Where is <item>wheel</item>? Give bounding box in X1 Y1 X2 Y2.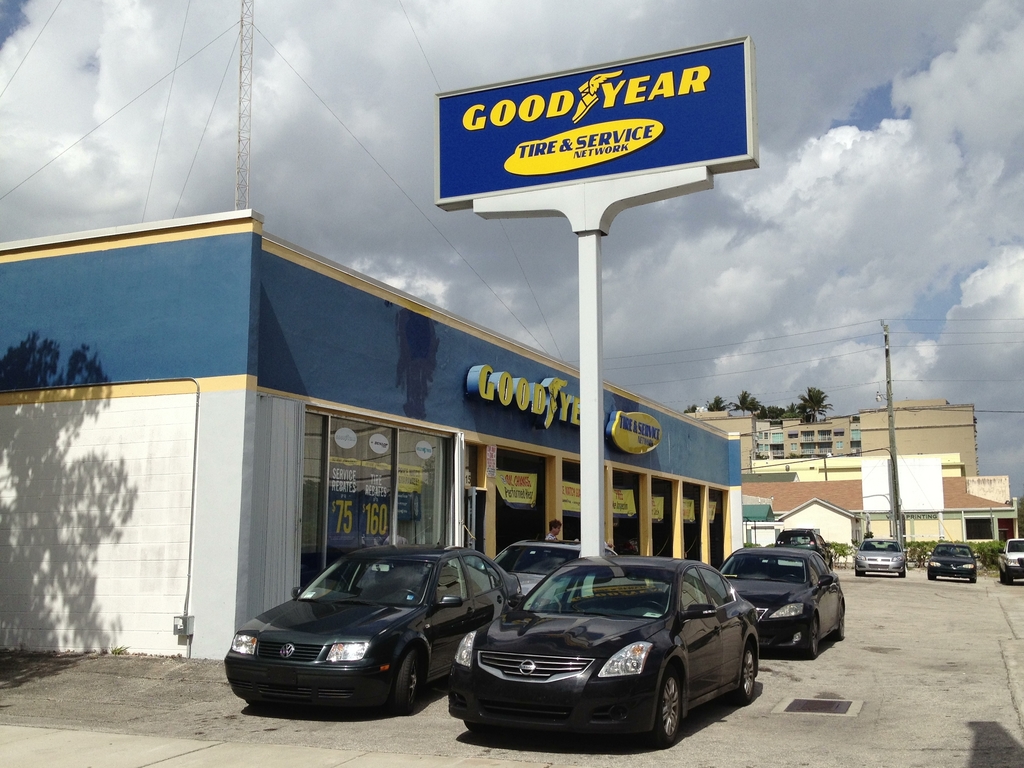
799 610 822 659.
